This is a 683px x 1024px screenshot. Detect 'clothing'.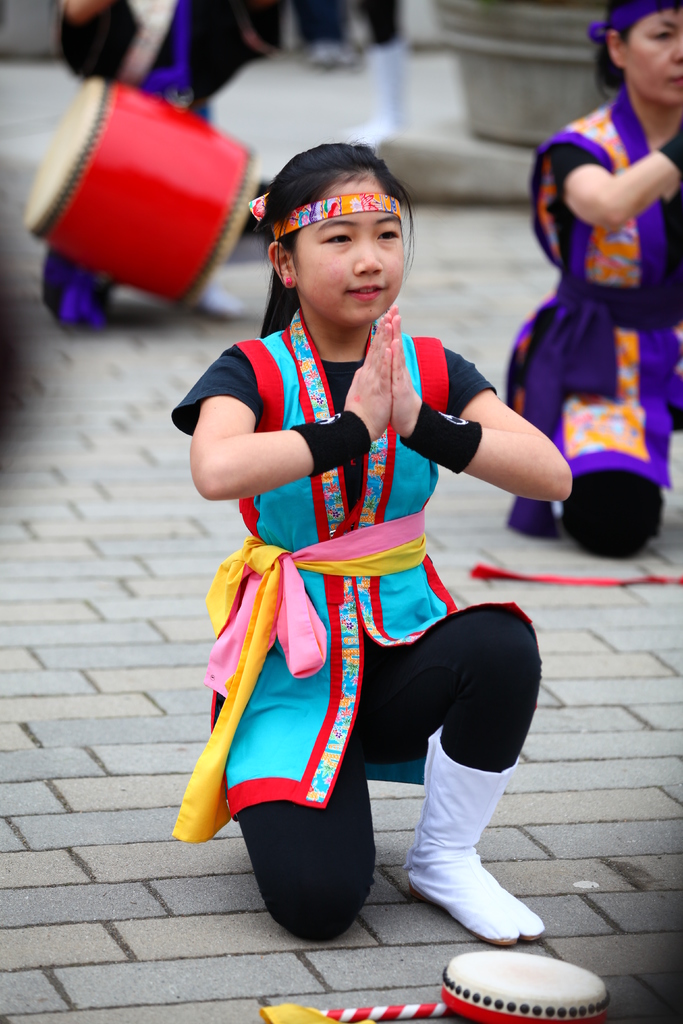
[x1=241, y1=367, x2=540, y2=876].
